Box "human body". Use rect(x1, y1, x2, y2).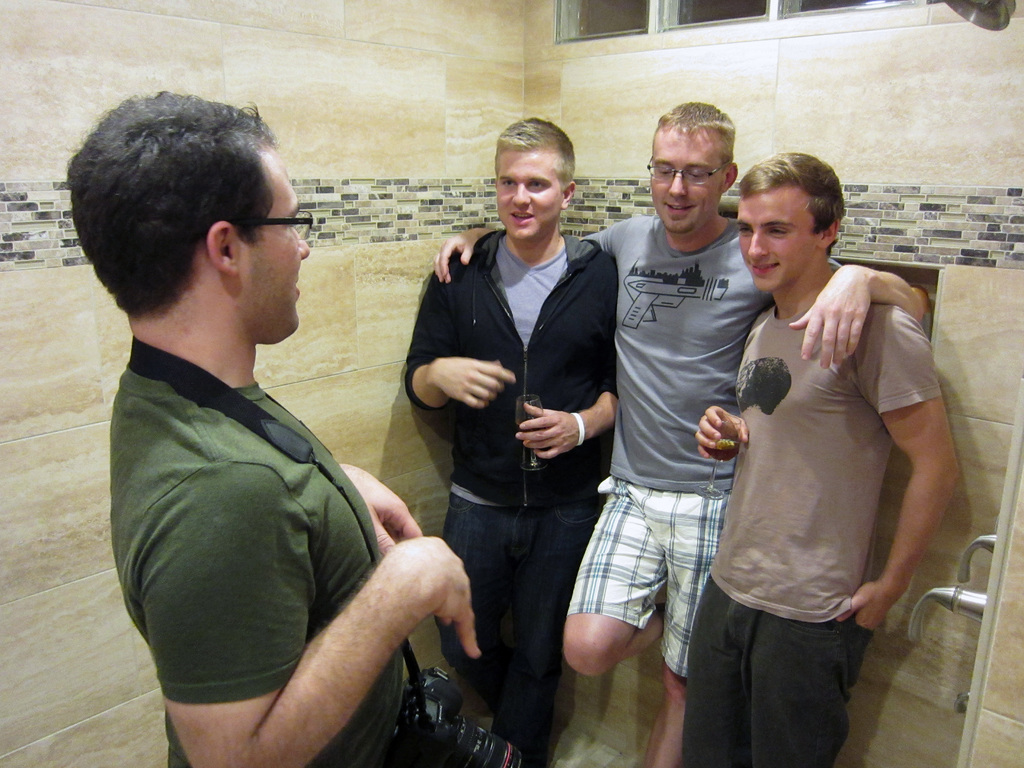
rect(398, 229, 620, 767).
